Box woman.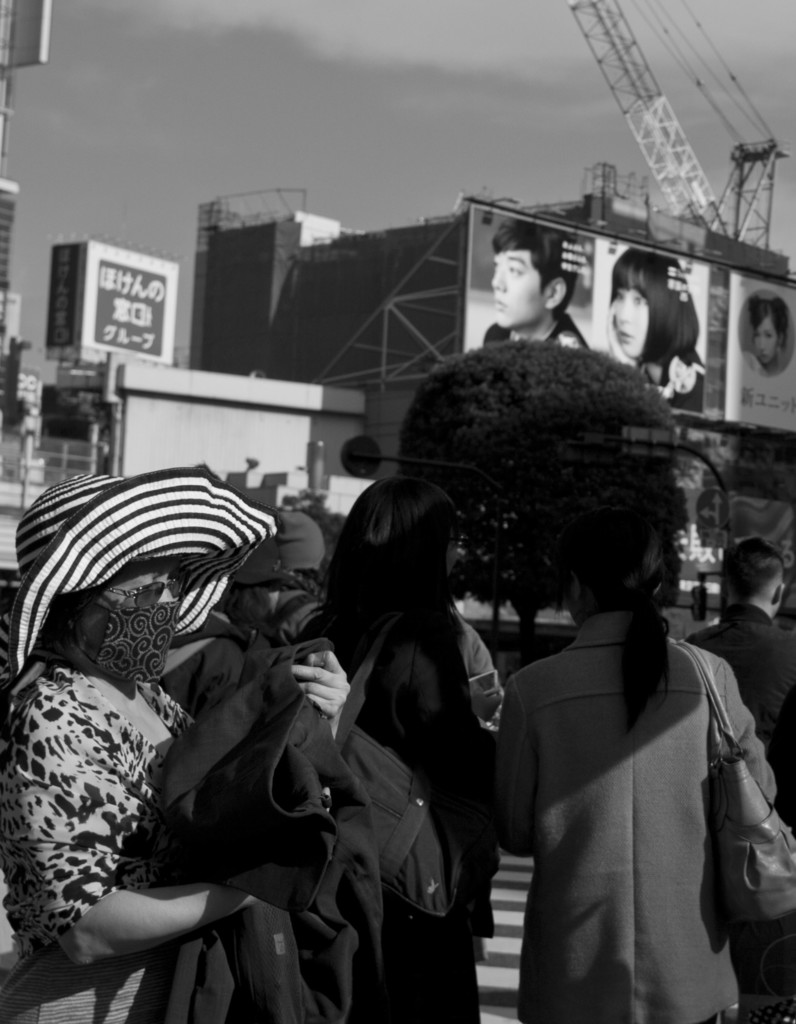
<bbox>603, 245, 704, 413</bbox>.
